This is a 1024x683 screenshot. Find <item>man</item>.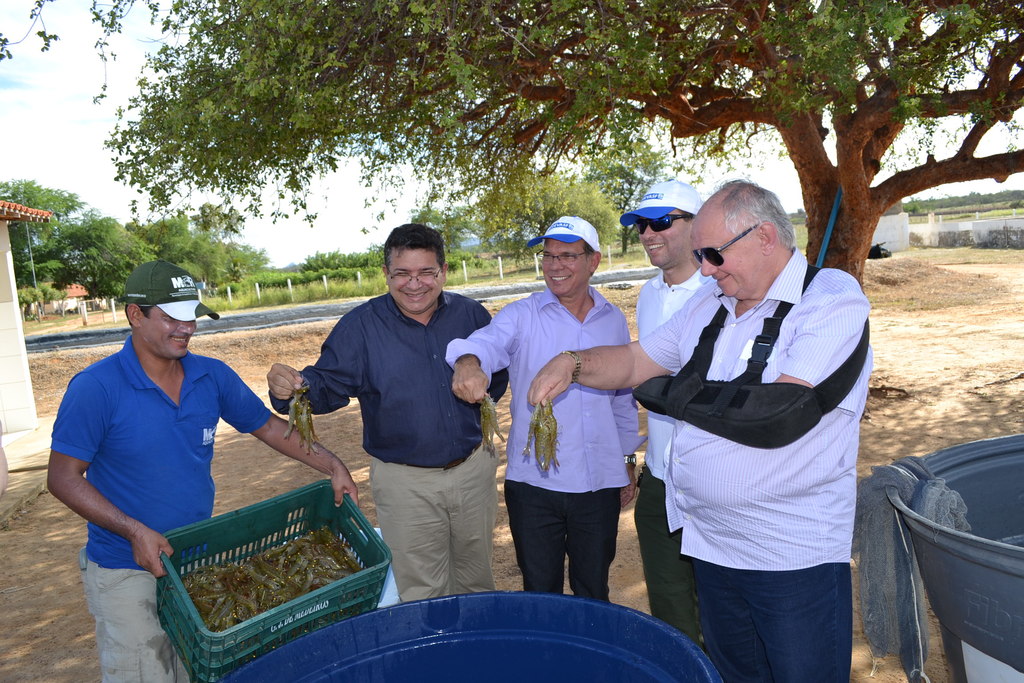
Bounding box: {"x1": 305, "y1": 224, "x2": 516, "y2": 612}.
